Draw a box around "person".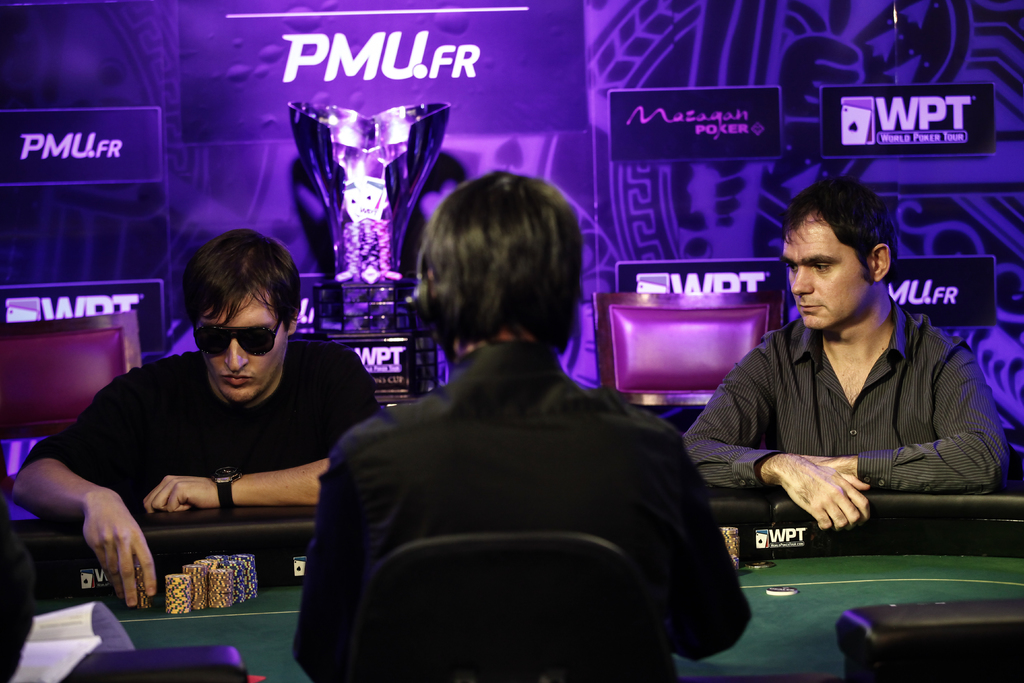
<bbox>376, 106, 474, 280</bbox>.
